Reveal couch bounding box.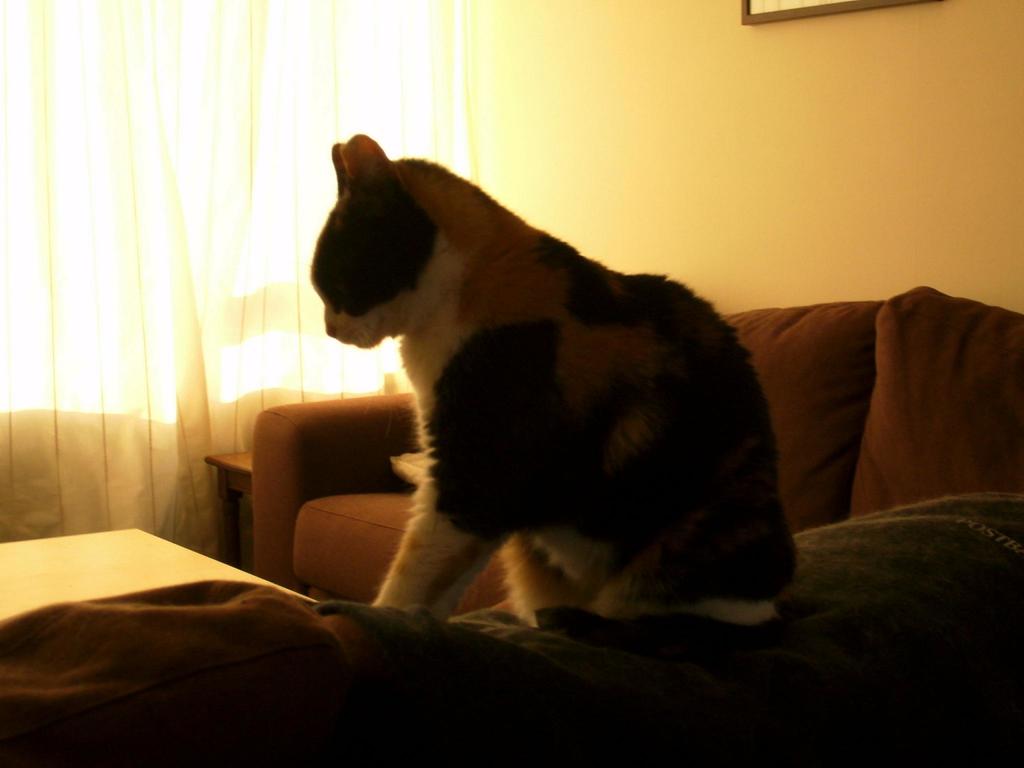
Revealed: detection(253, 285, 1023, 611).
